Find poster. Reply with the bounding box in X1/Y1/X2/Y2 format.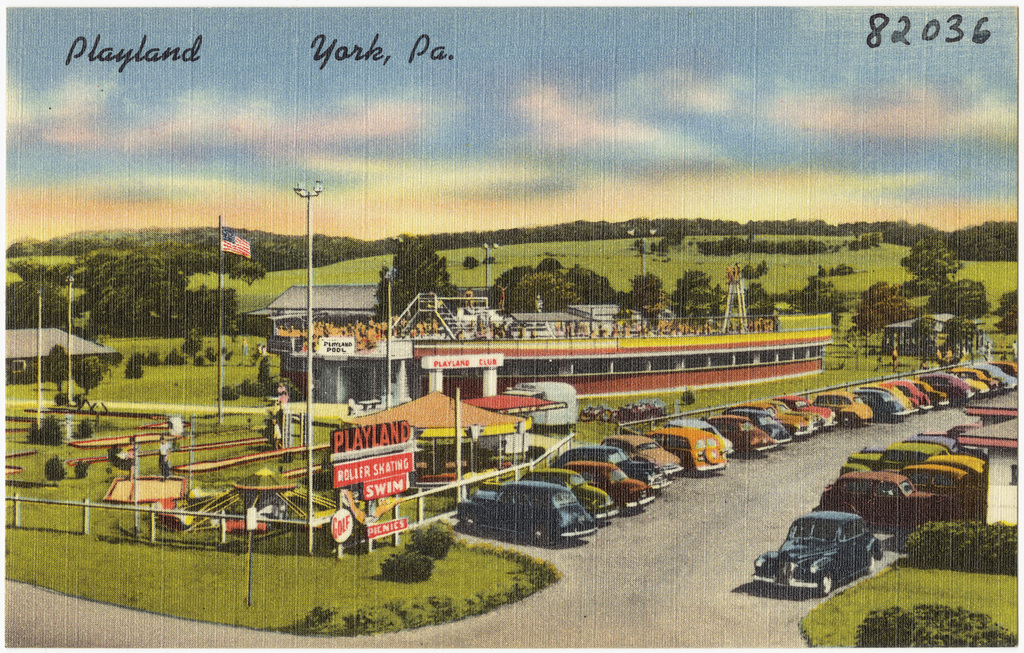
4/5/1019/652.
